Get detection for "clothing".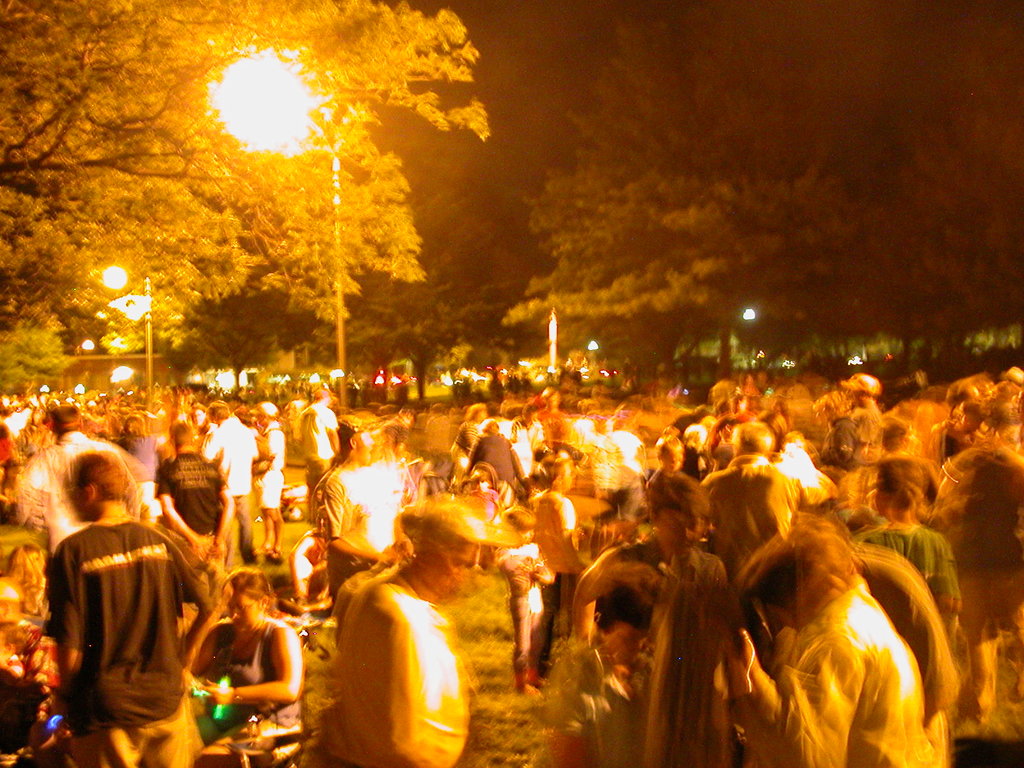
Detection: (532,479,599,620).
